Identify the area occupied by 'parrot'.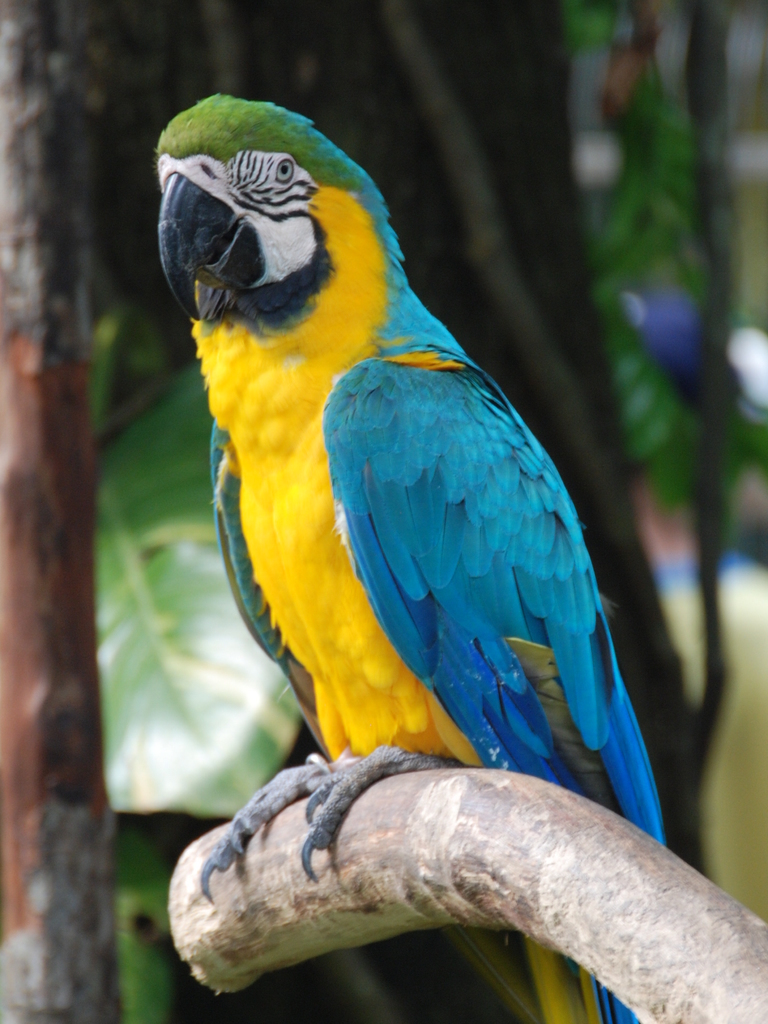
Area: {"left": 149, "top": 93, "right": 674, "bottom": 1023}.
